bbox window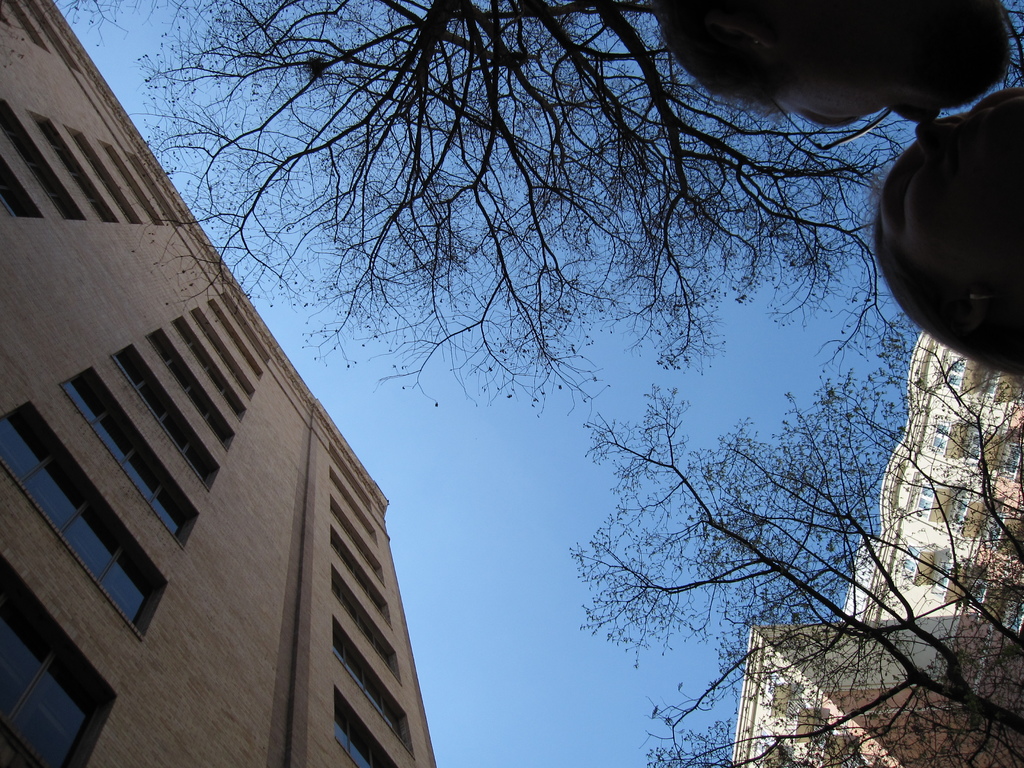
region(333, 685, 401, 767)
